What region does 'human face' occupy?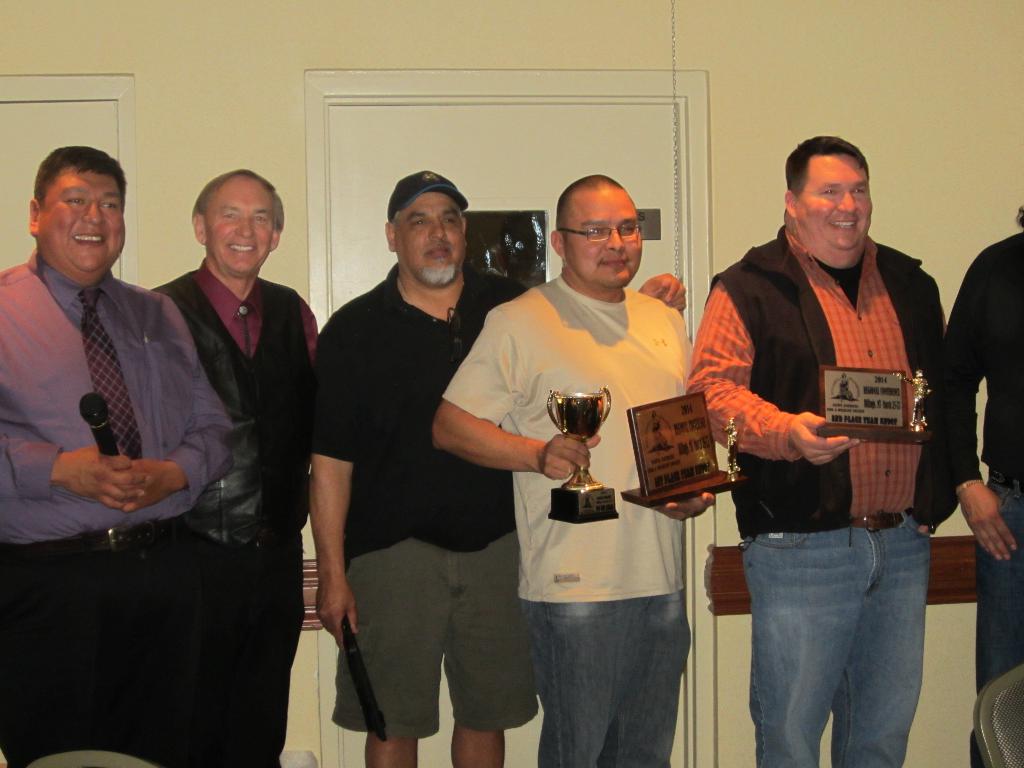
region(37, 171, 126, 275).
